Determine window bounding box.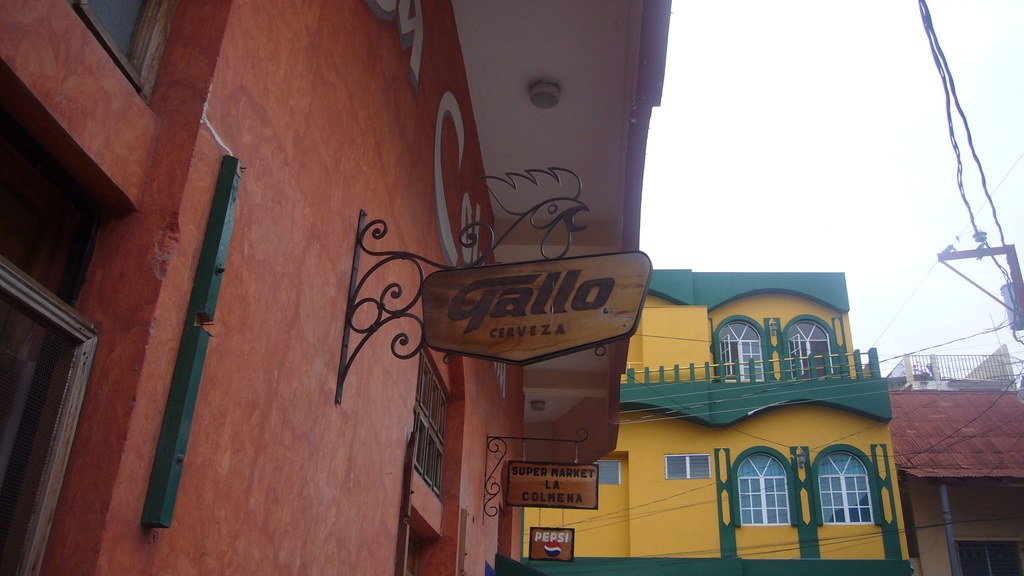
Determined: <bbox>598, 462, 624, 487</bbox>.
